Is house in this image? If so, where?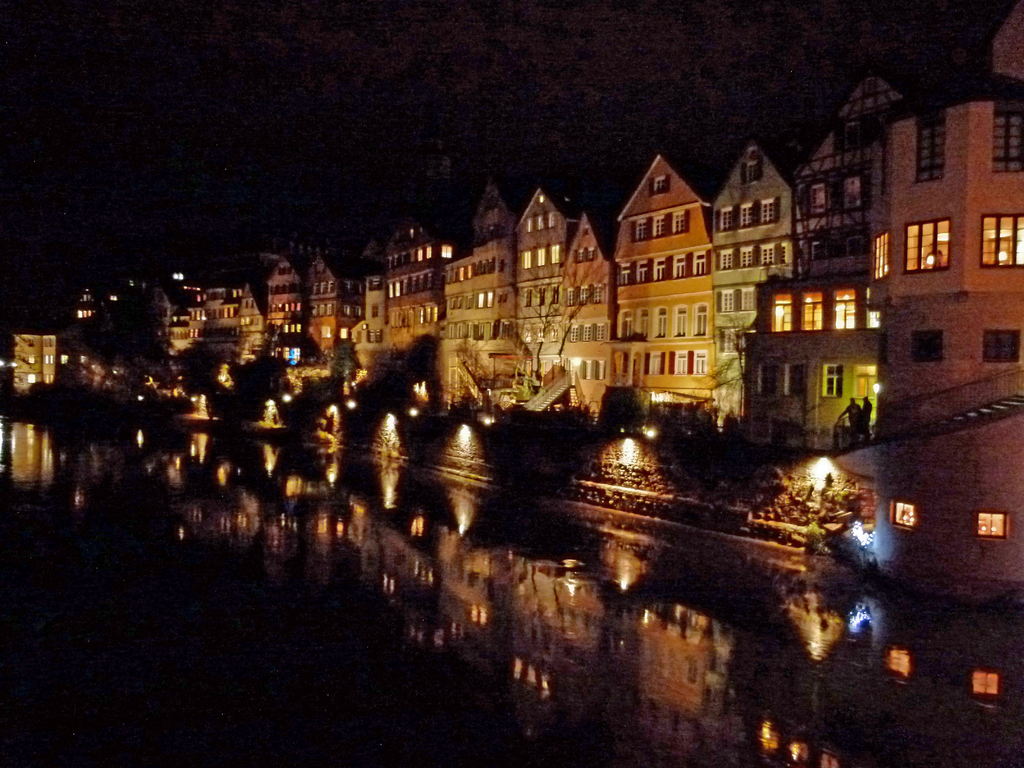
Yes, at [x1=441, y1=178, x2=511, y2=408].
